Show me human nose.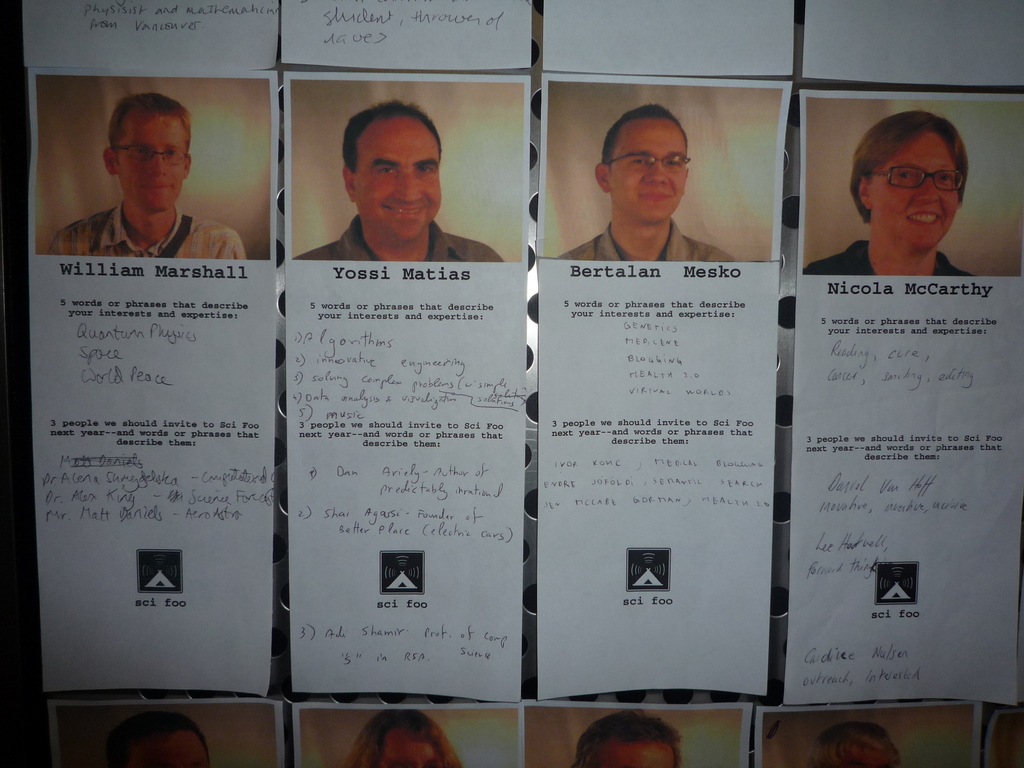
human nose is here: rect(925, 178, 942, 204).
